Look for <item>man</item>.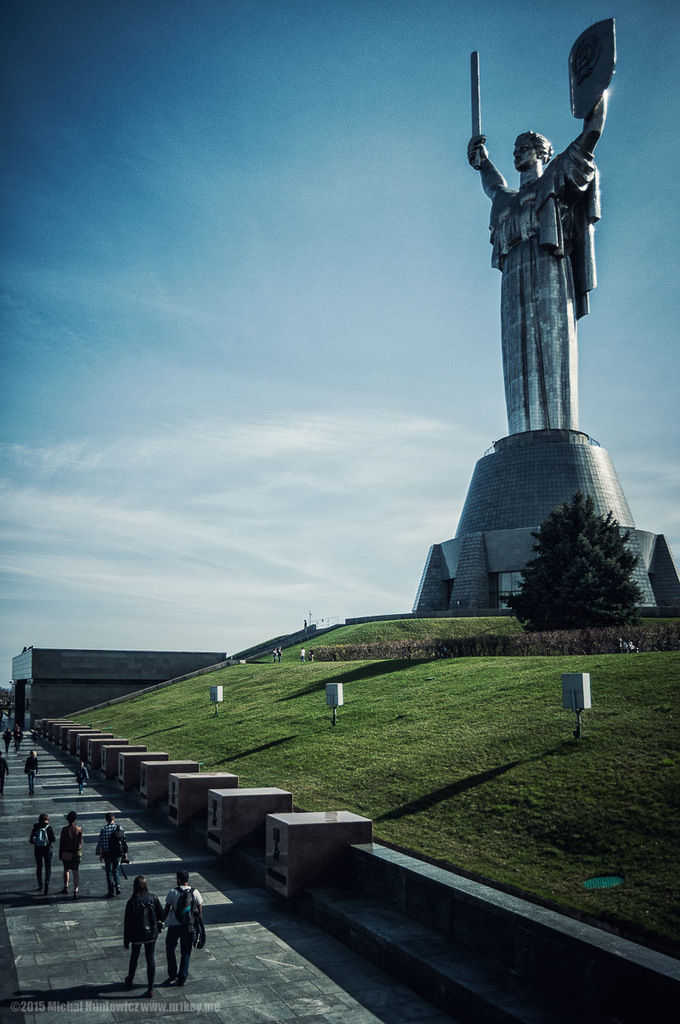
Found: box=[97, 811, 130, 904].
